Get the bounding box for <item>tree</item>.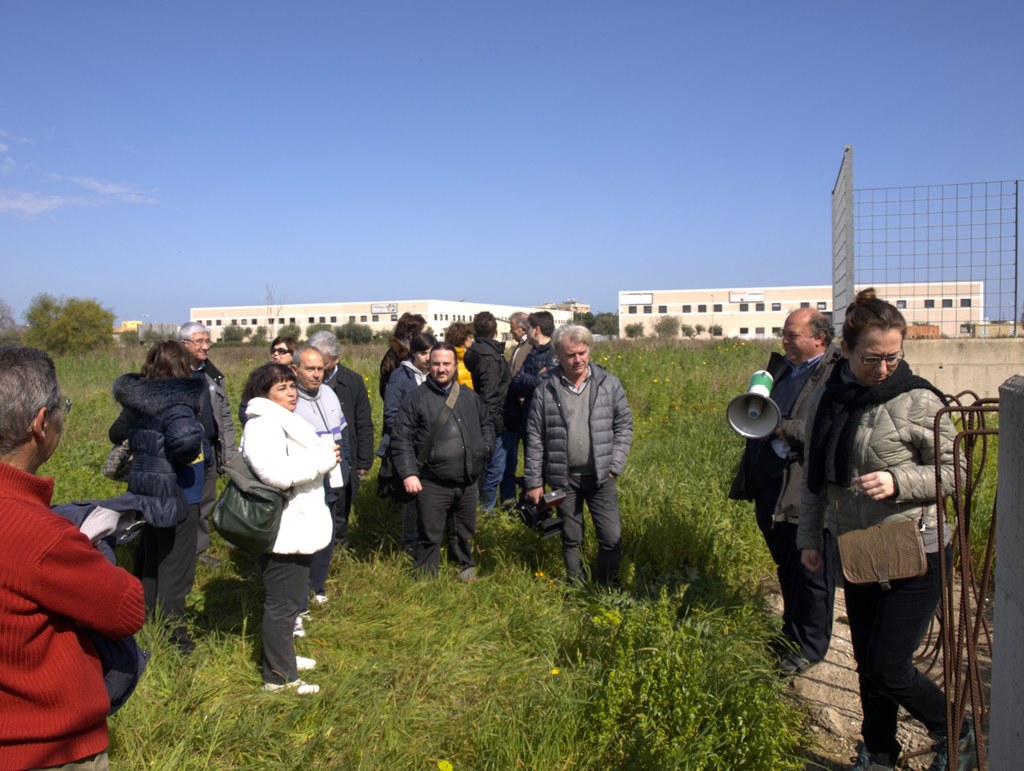
{"x1": 337, "y1": 319, "x2": 377, "y2": 348}.
